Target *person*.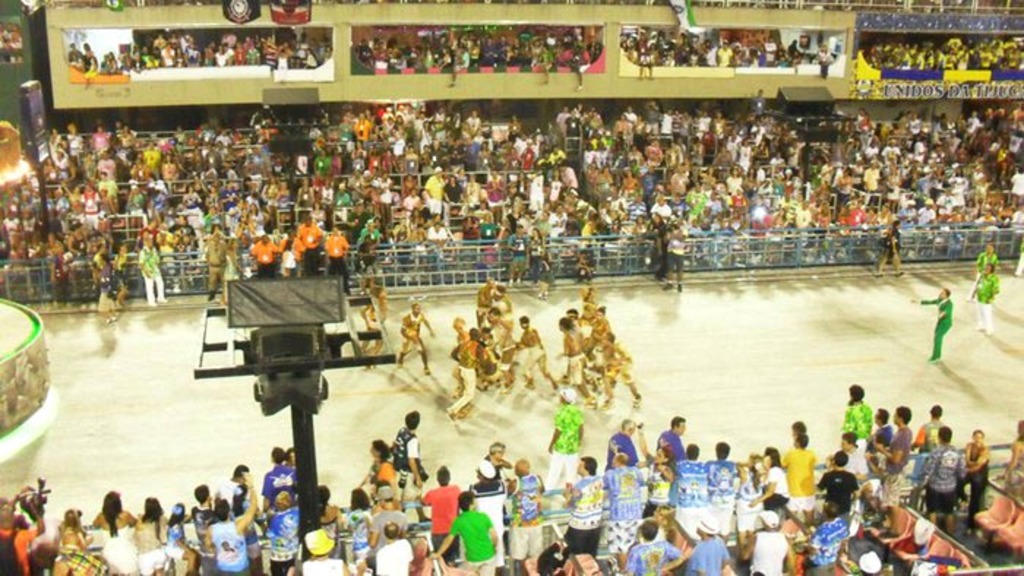
Target region: <box>89,249,120,330</box>.
